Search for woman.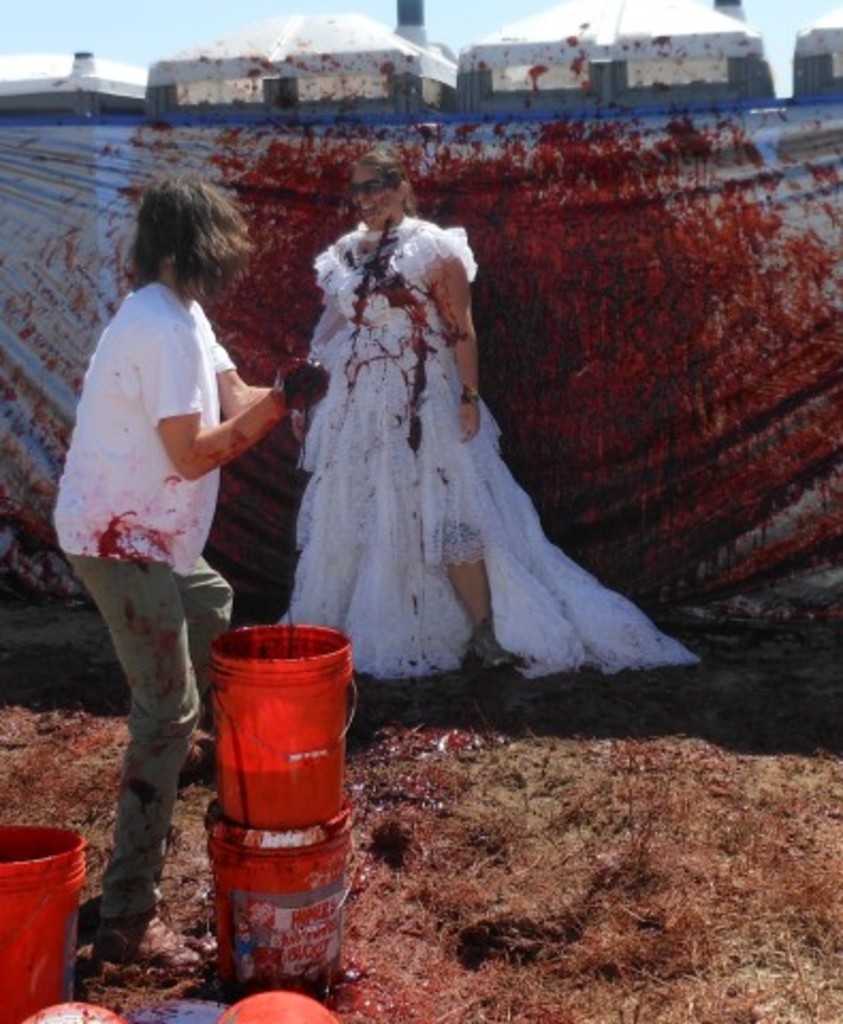
Found at bbox(258, 151, 649, 698).
